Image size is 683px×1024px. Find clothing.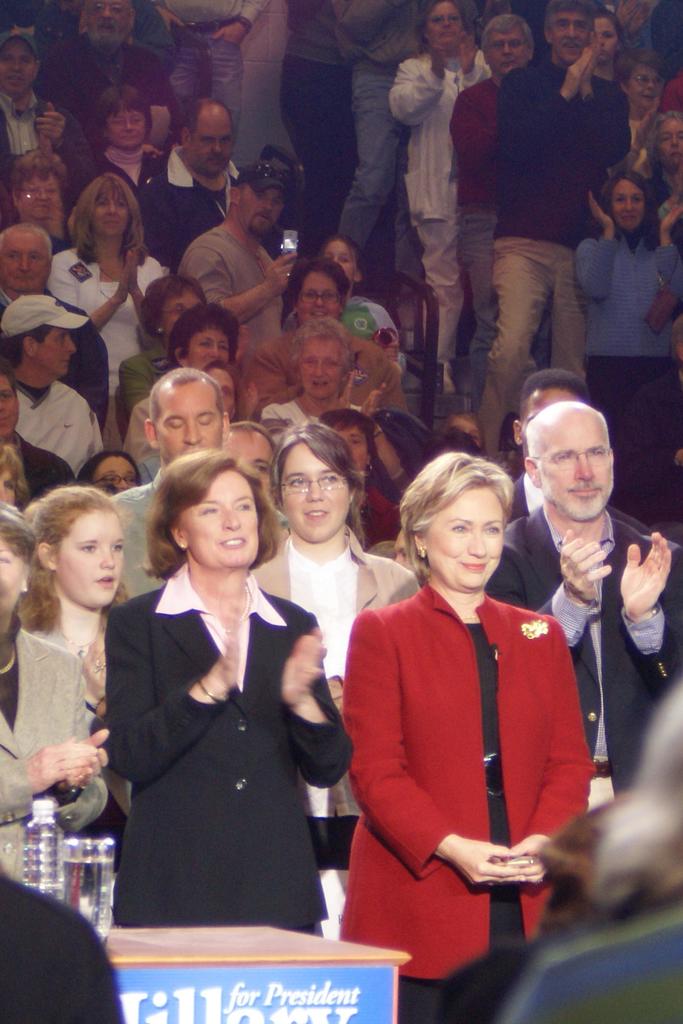
{"x1": 0, "y1": 624, "x2": 111, "y2": 834}.
